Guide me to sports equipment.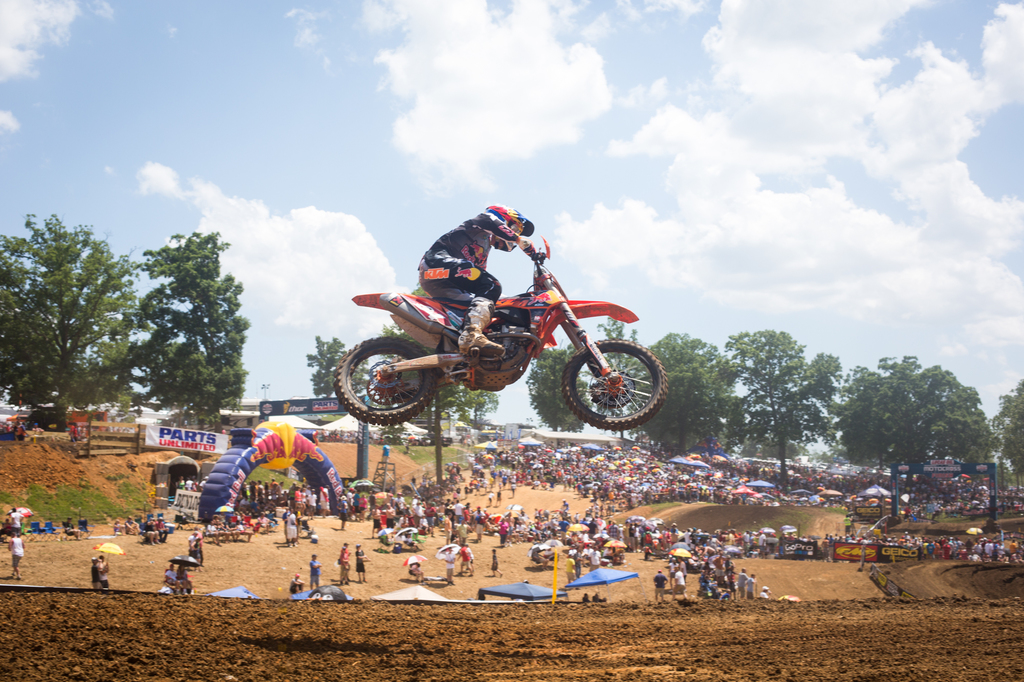
Guidance: x1=333, y1=241, x2=665, y2=427.
